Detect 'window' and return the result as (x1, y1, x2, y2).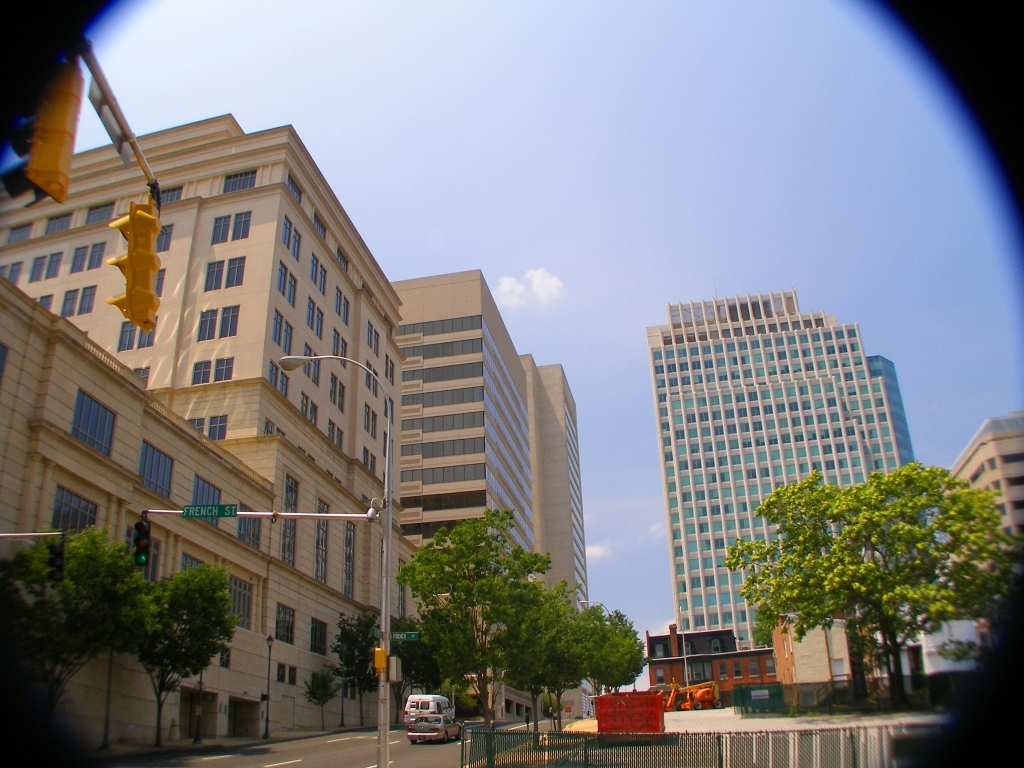
(141, 439, 179, 501).
